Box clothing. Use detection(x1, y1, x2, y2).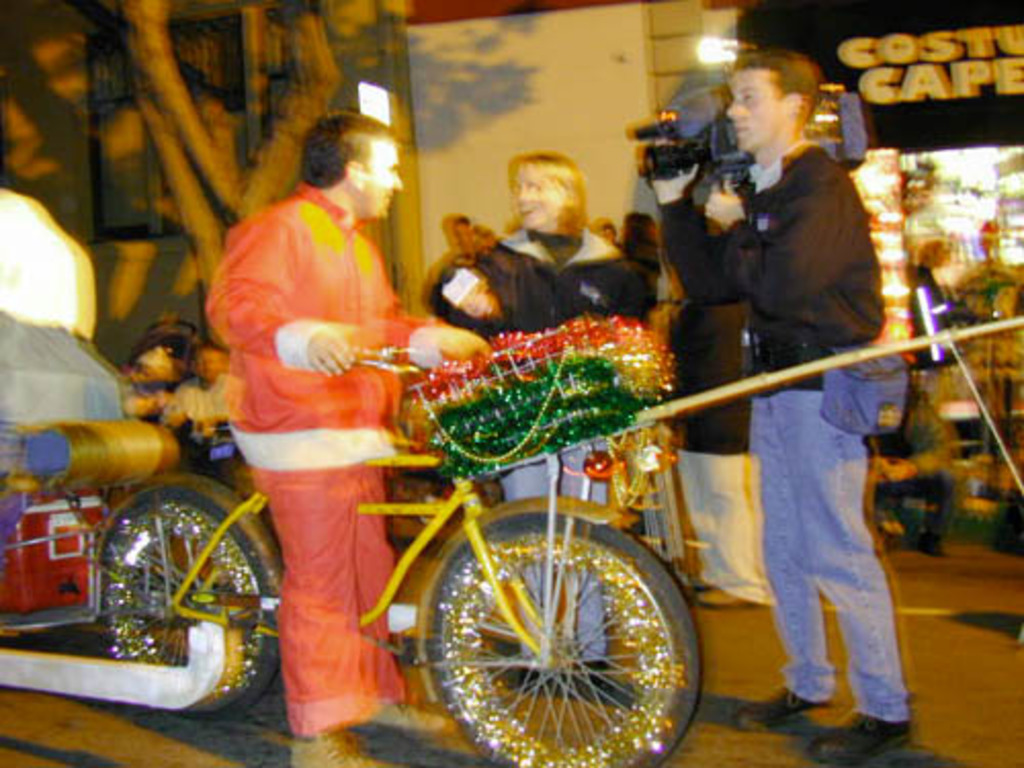
detection(670, 293, 776, 608).
